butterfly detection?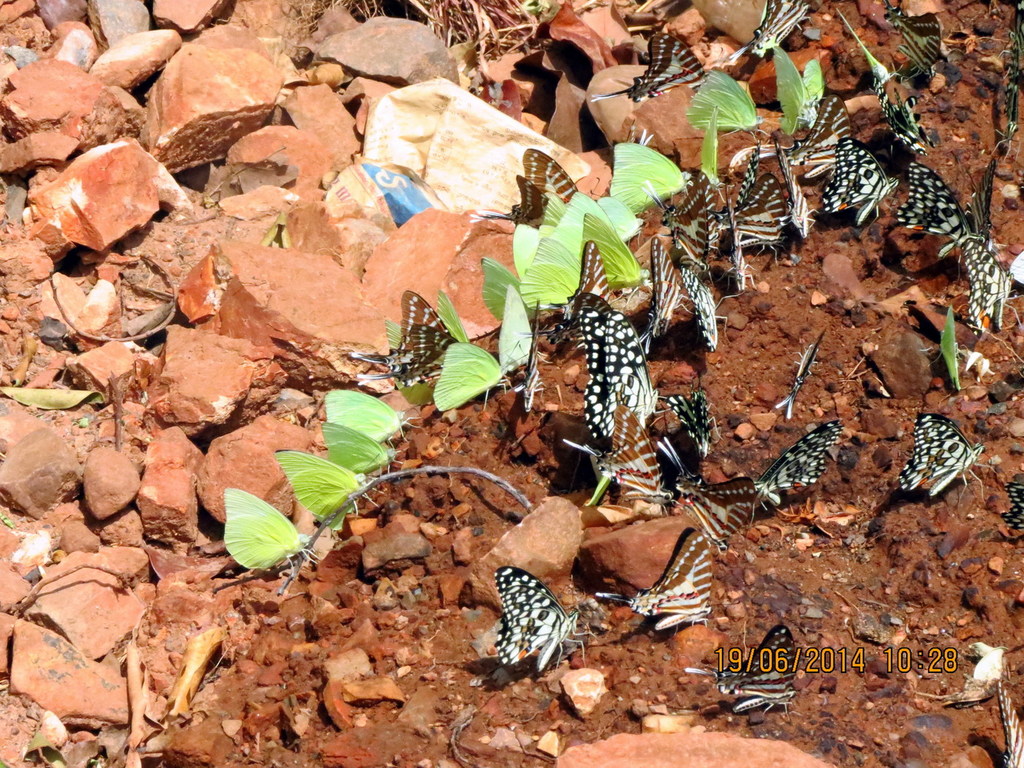
rect(492, 568, 595, 662)
